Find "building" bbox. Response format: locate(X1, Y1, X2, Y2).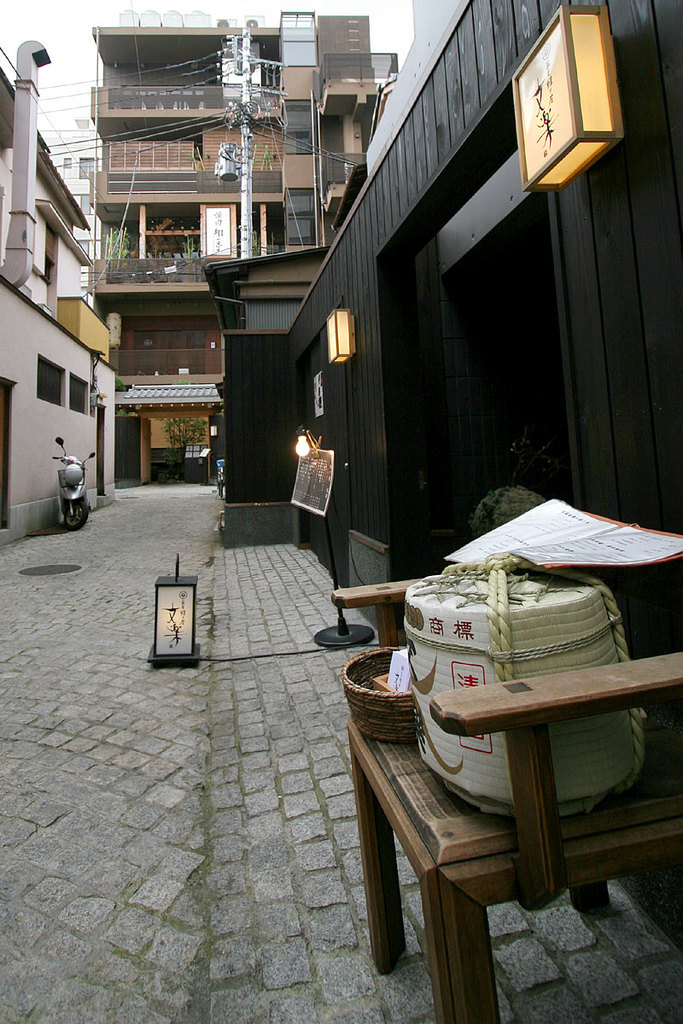
locate(92, 15, 397, 482).
